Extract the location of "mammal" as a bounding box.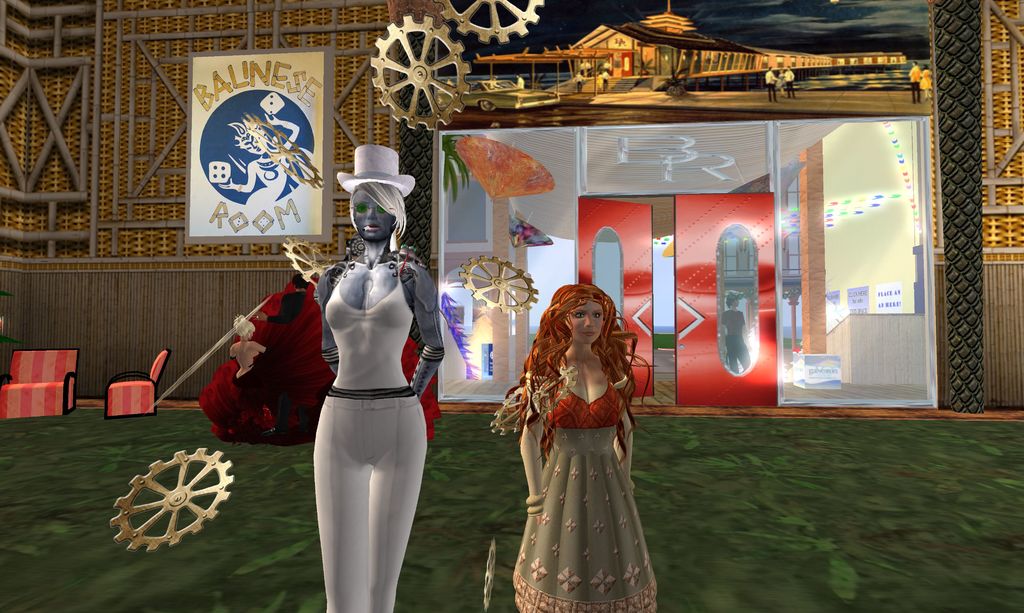
{"x1": 719, "y1": 296, "x2": 751, "y2": 374}.
